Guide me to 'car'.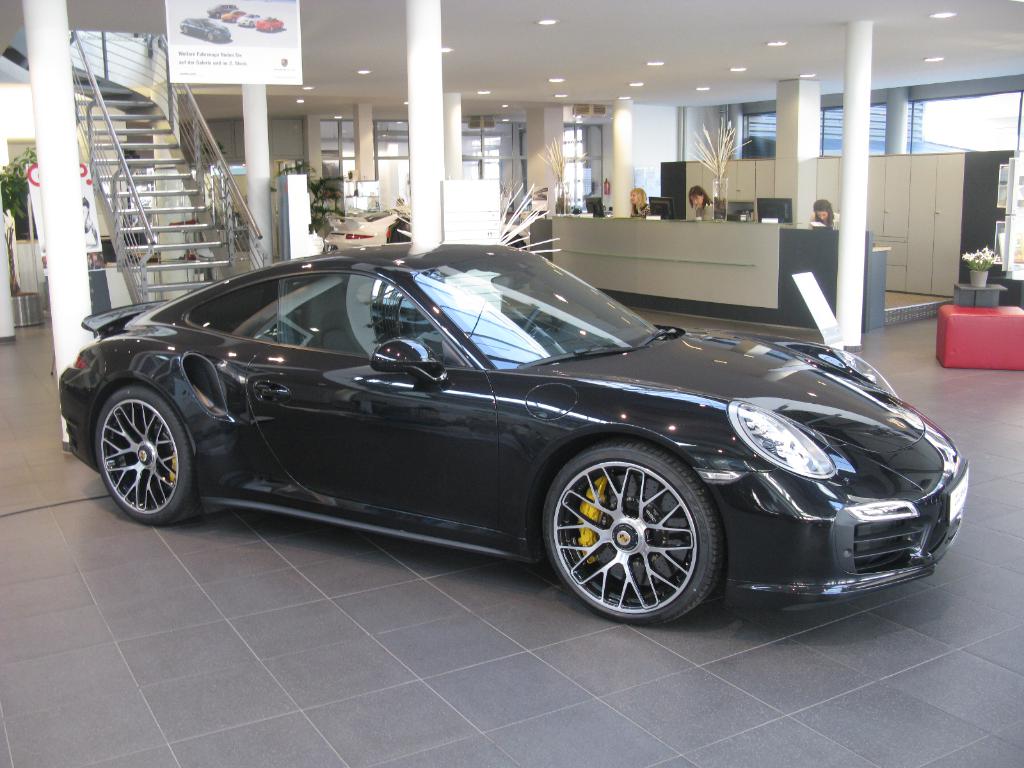
Guidance: (59, 243, 973, 630).
